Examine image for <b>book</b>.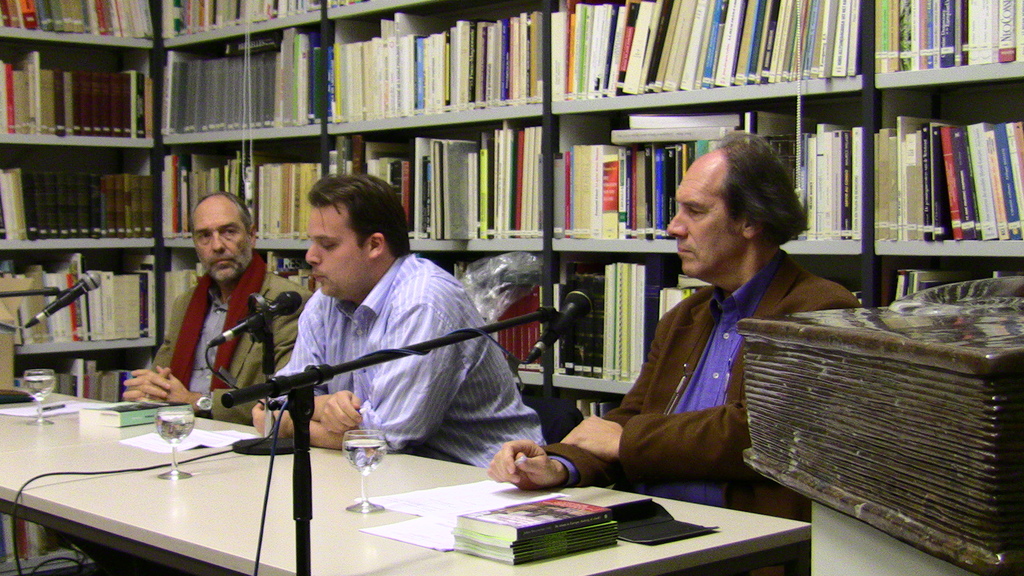
Examination result: select_region(454, 495, 610, 541).
